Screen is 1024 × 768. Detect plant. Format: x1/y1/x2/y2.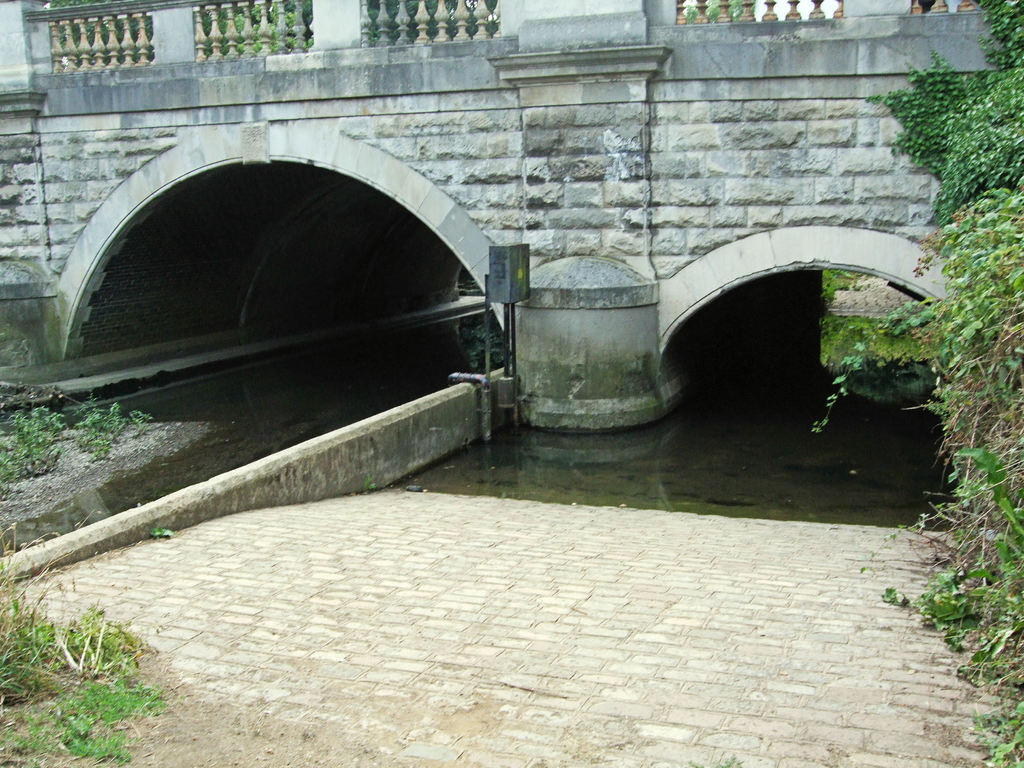
808/266/857/309.
